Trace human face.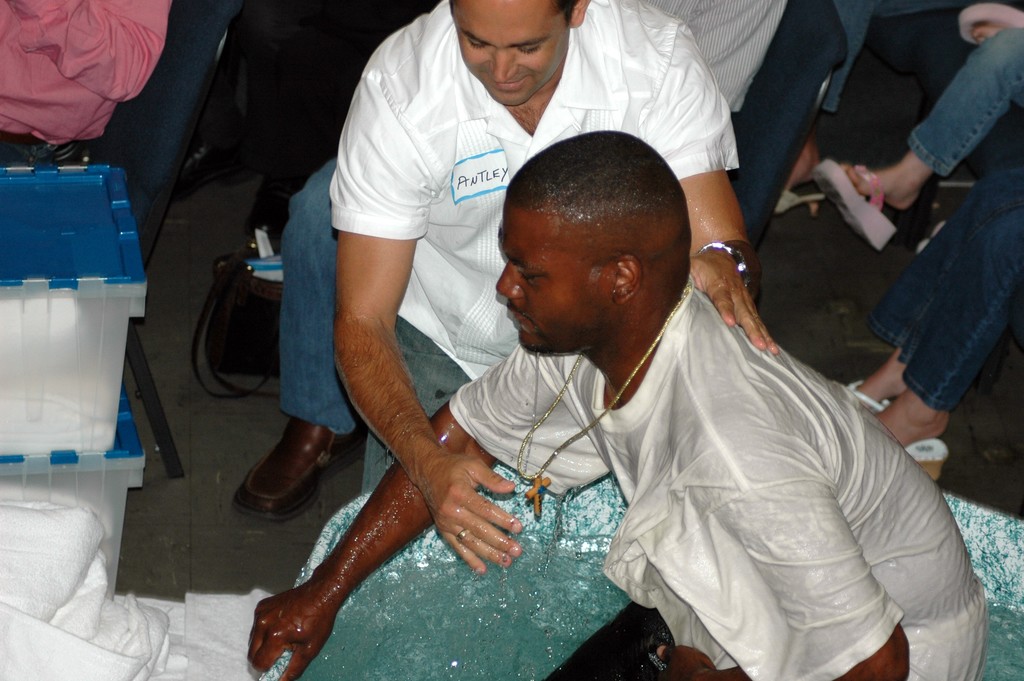
Traced to 495/208/614/354.
